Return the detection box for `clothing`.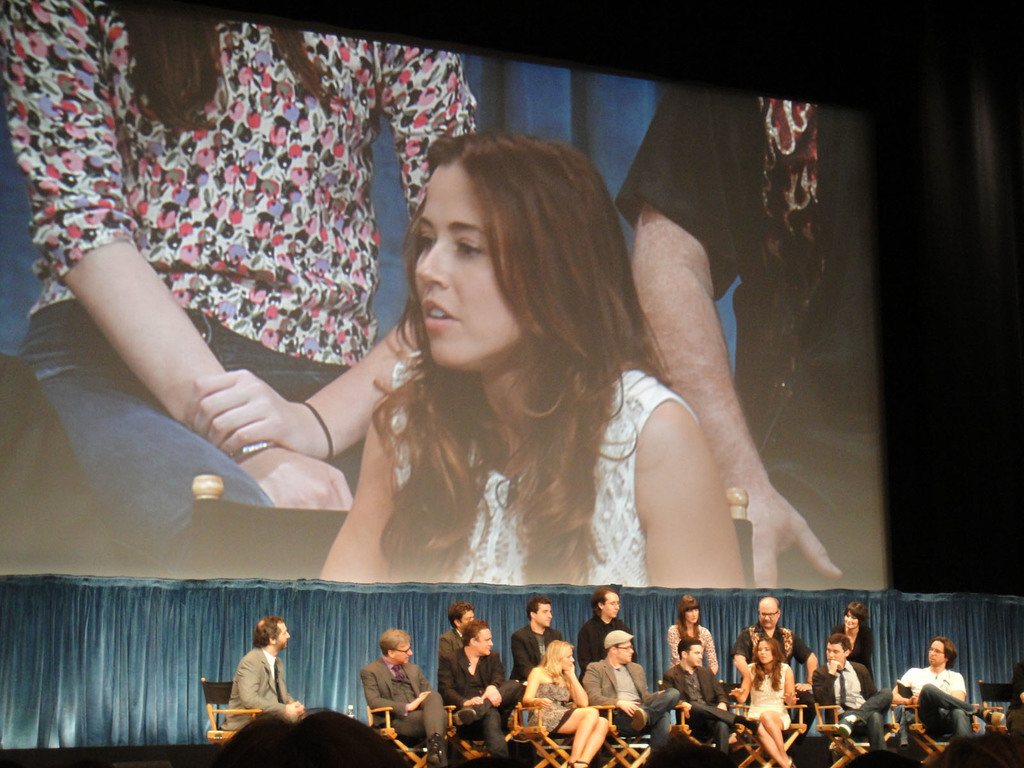
box=[611, 79, 896, 596].
